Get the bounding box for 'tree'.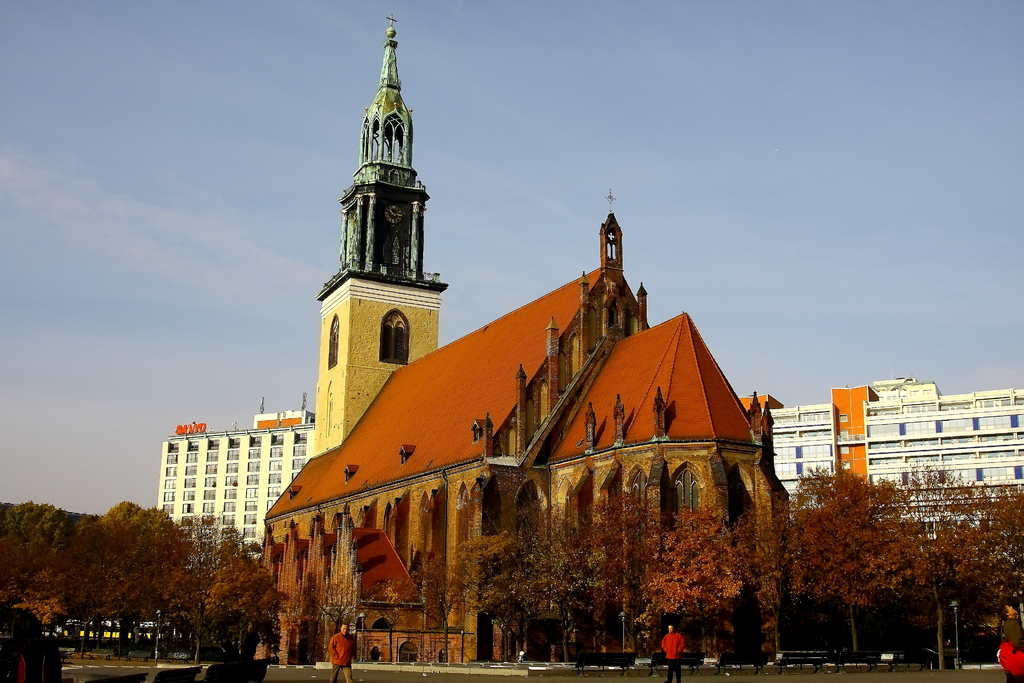
region(736, 495, 831, 667).
